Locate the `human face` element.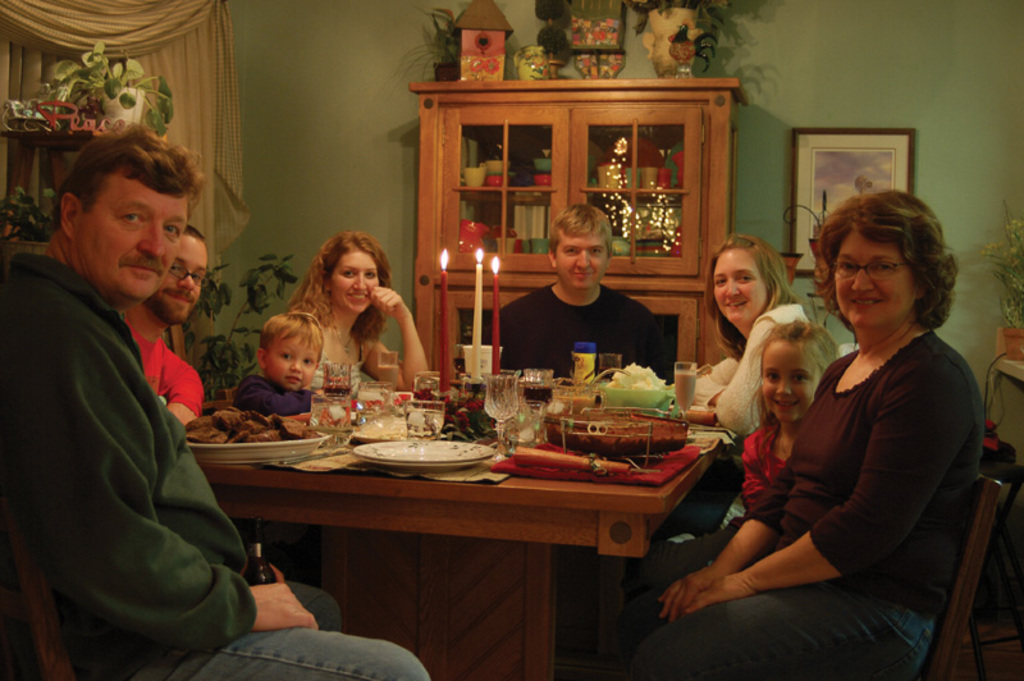
Element bbox: <region>556, 232, 608, 291</region>.
